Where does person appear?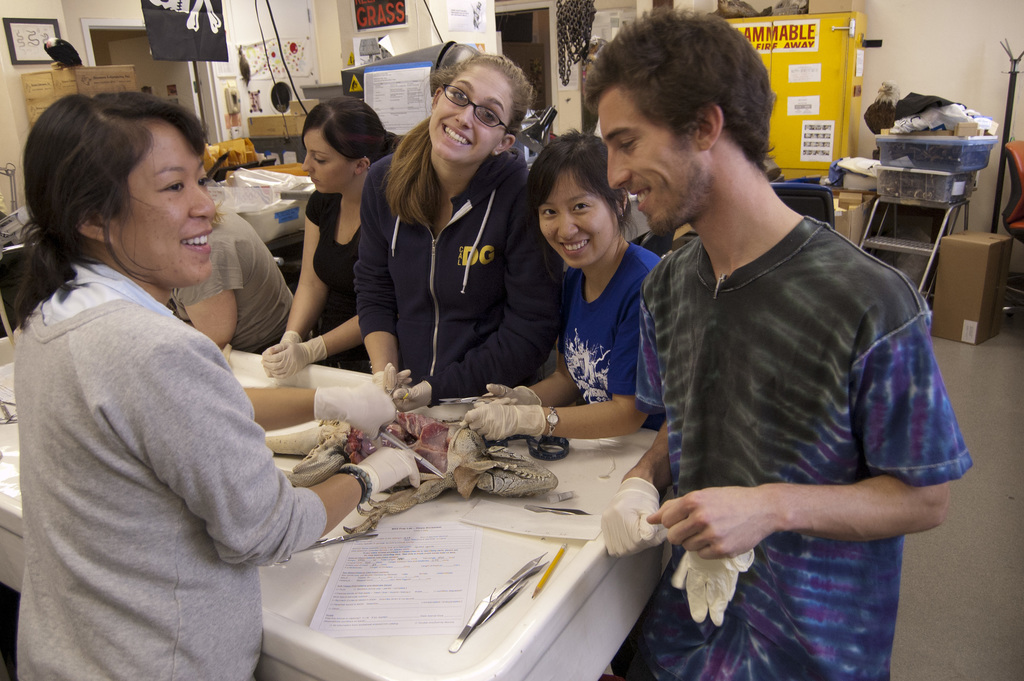
Appears at pyautogui.locateOnScreen(166, 204, 312, 354).
